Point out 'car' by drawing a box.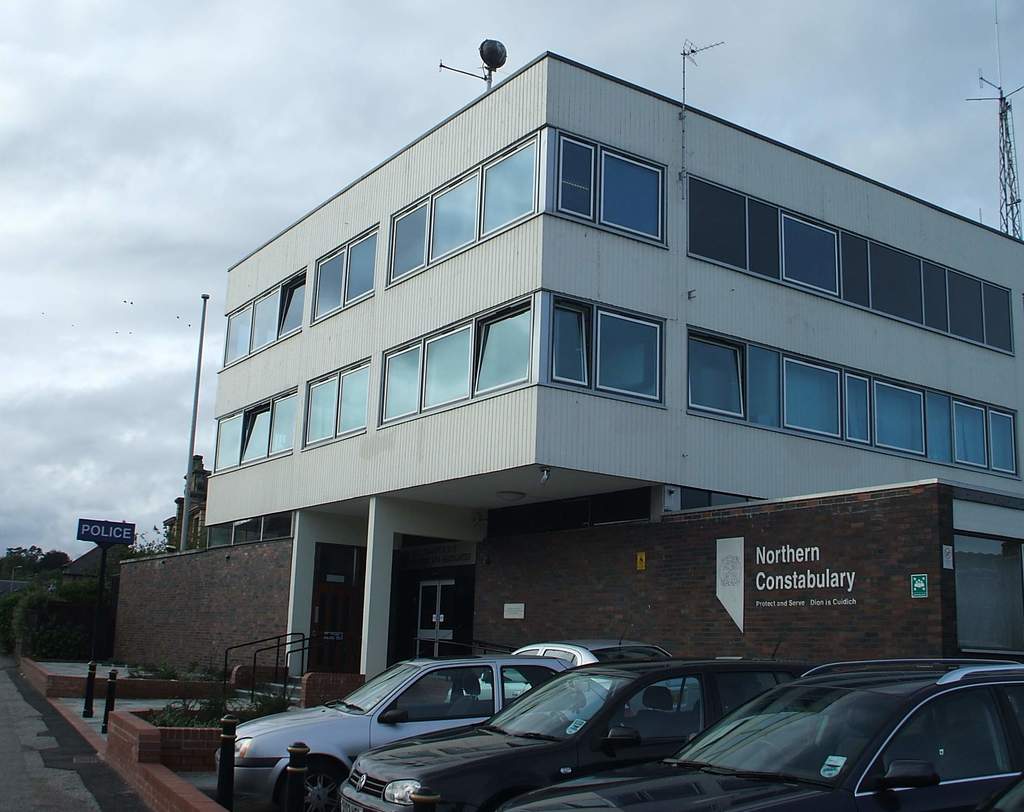
[513,638,700,744].
